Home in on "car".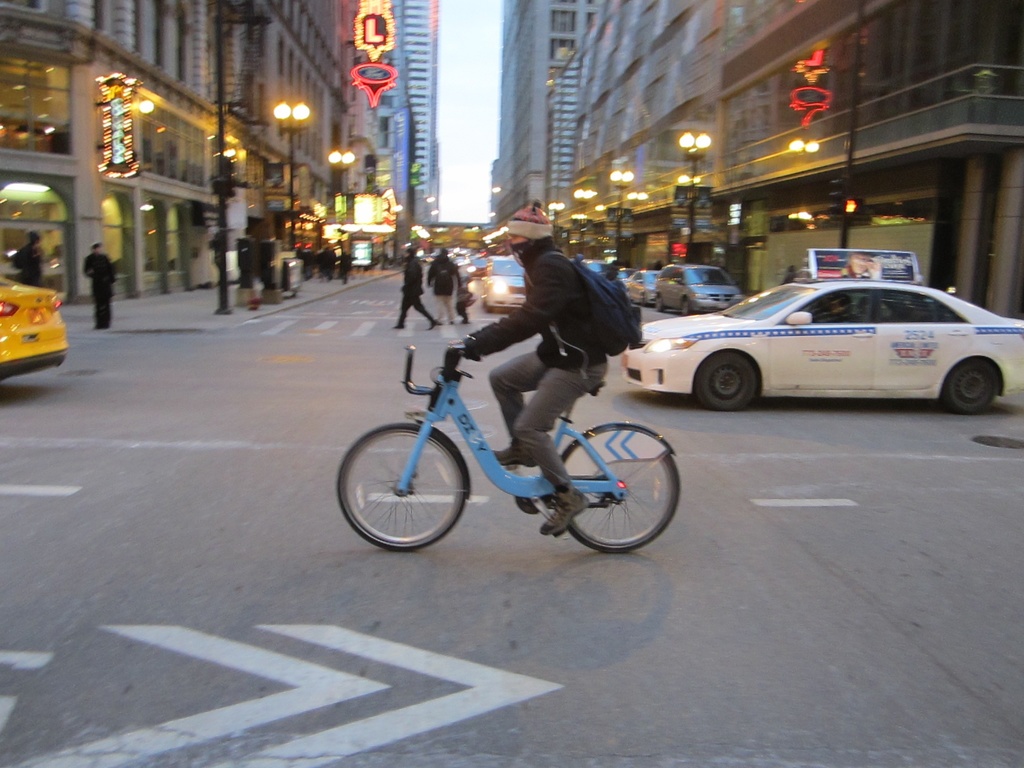
Homed in at l=623, t=267, r=653, b=301.
